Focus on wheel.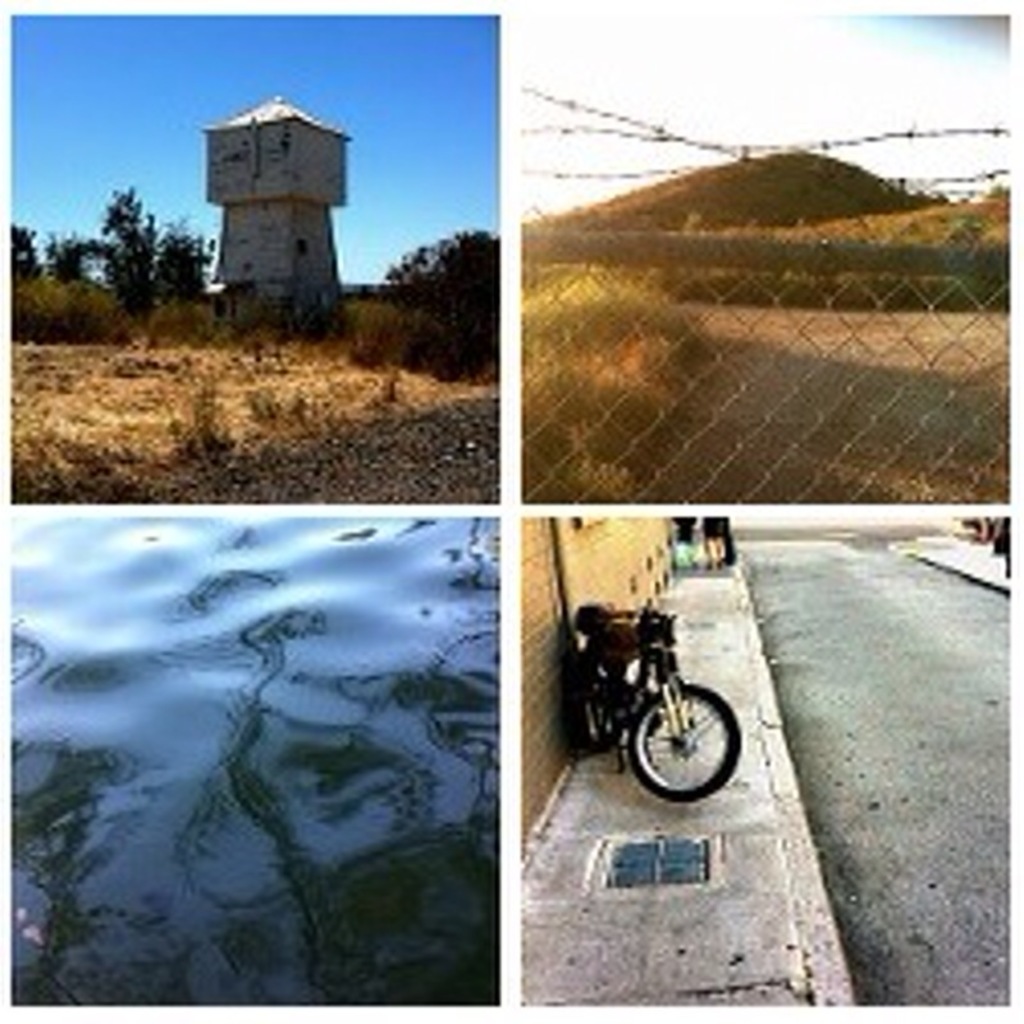
Focused at [x1=609, y1=691, x2=740, y2=804].
